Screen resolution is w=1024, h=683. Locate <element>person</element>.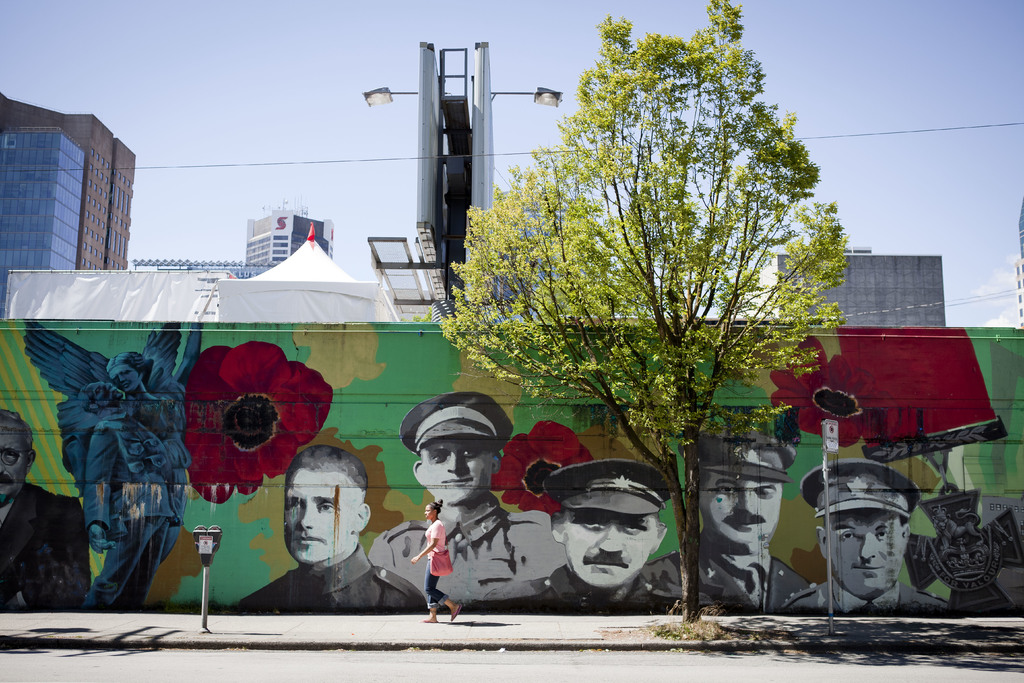
(0,401,95,617).
